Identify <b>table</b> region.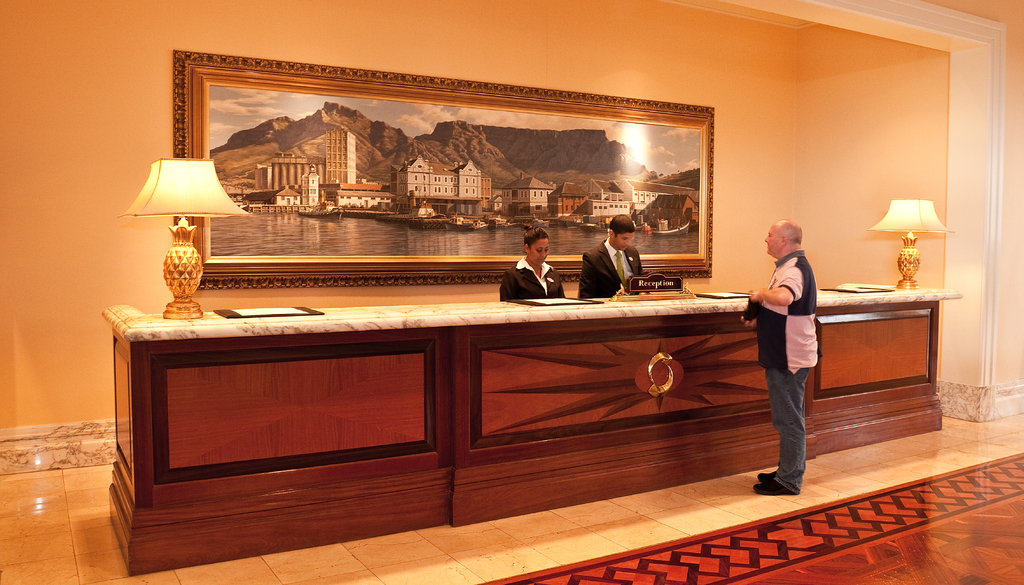
Region: x1=102 y1=294 x2=970 y2=577.
